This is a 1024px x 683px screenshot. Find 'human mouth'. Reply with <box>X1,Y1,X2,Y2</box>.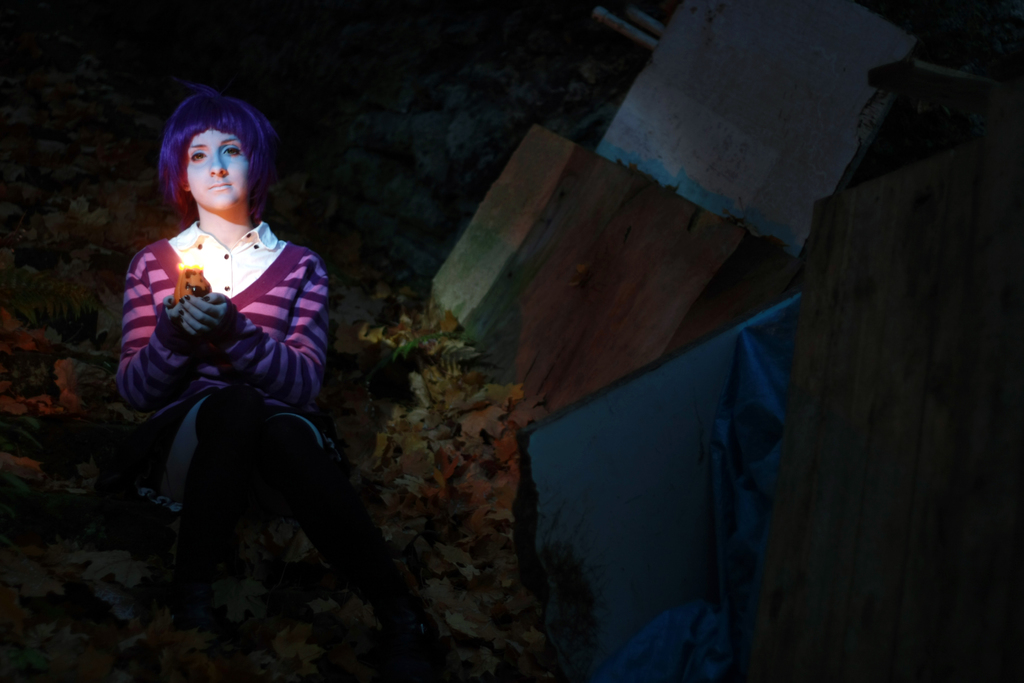
<box>204,177,234,197</box>.
